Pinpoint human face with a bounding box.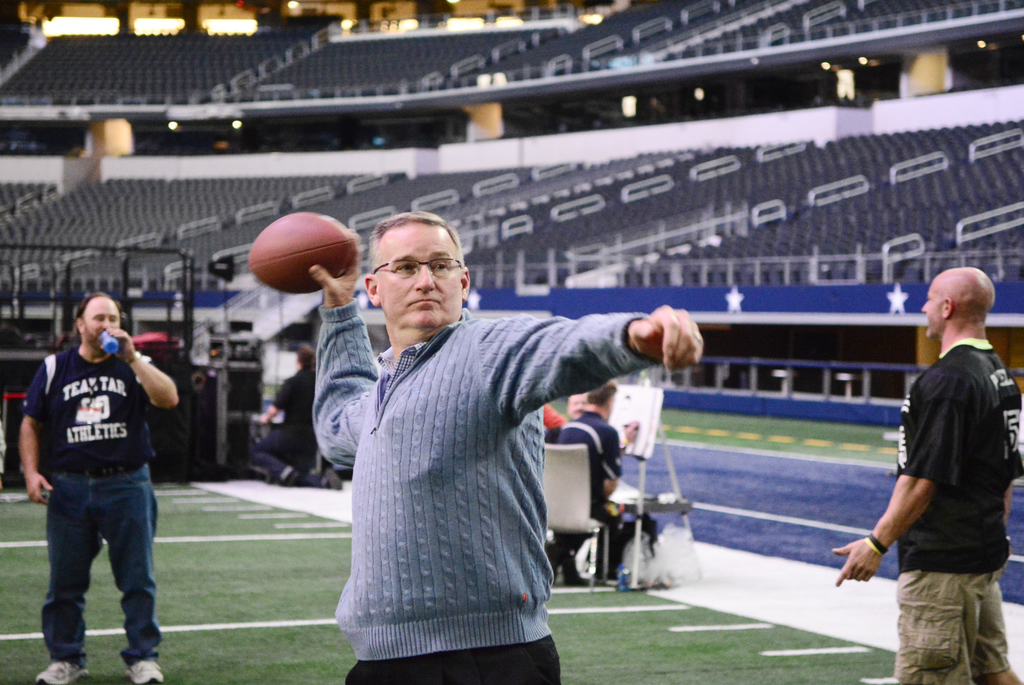
BBox(376, 225, 464, 330).
